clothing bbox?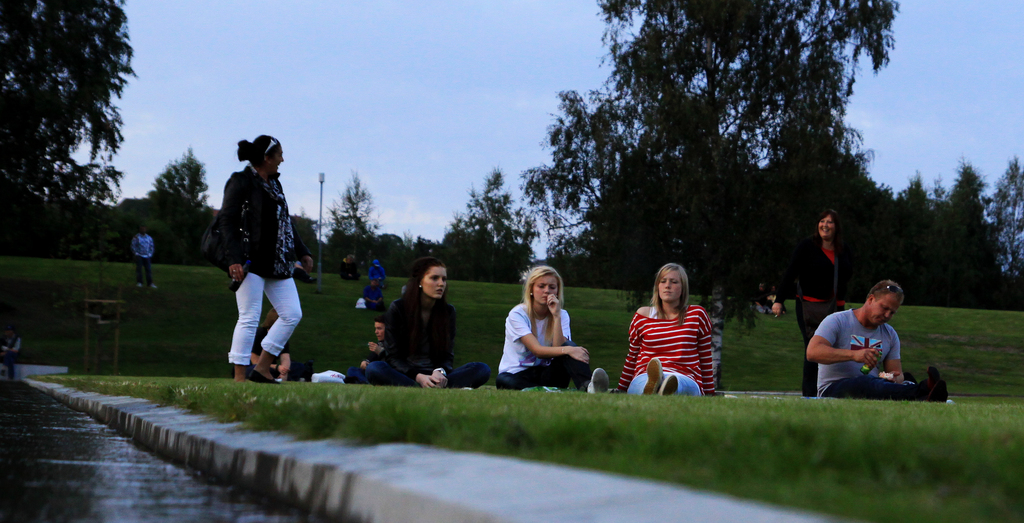
(630, 284, 721, 379)
